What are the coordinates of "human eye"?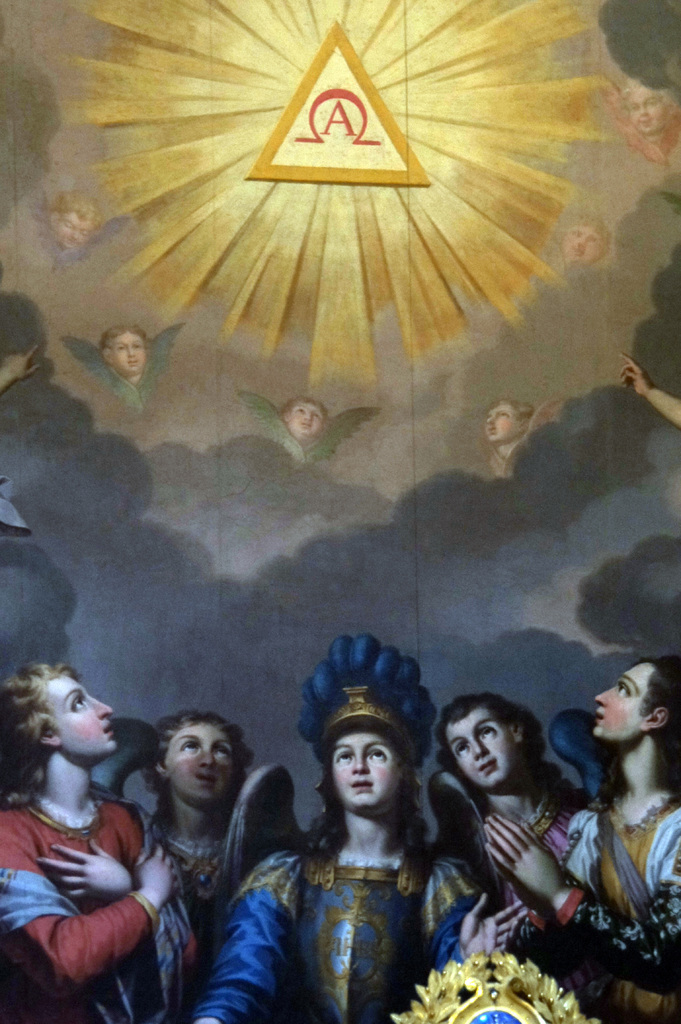
[588,235,597,244].
